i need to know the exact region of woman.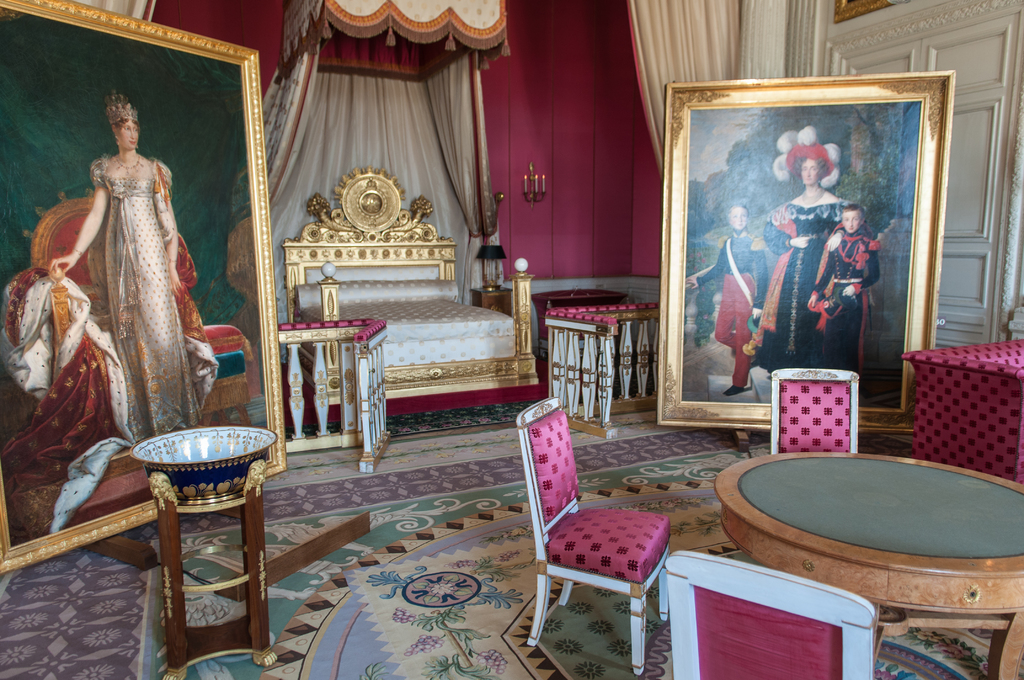
Region: box(37, 90, 228, 480).
